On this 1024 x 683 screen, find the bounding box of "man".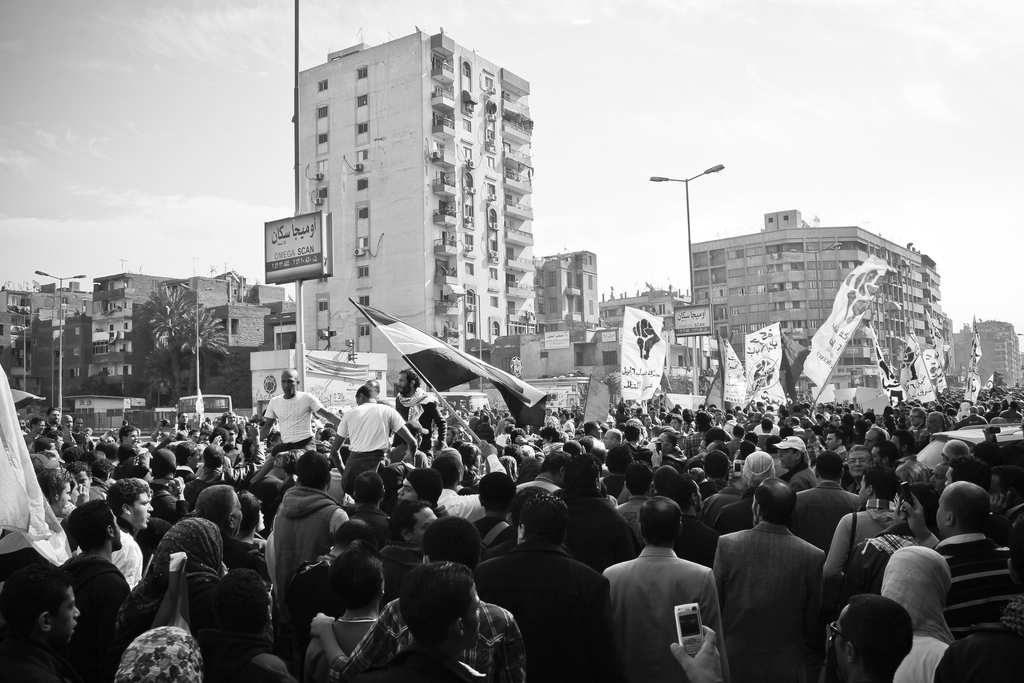
Bounding box: <region>601, 488, 721, 682</region>.
